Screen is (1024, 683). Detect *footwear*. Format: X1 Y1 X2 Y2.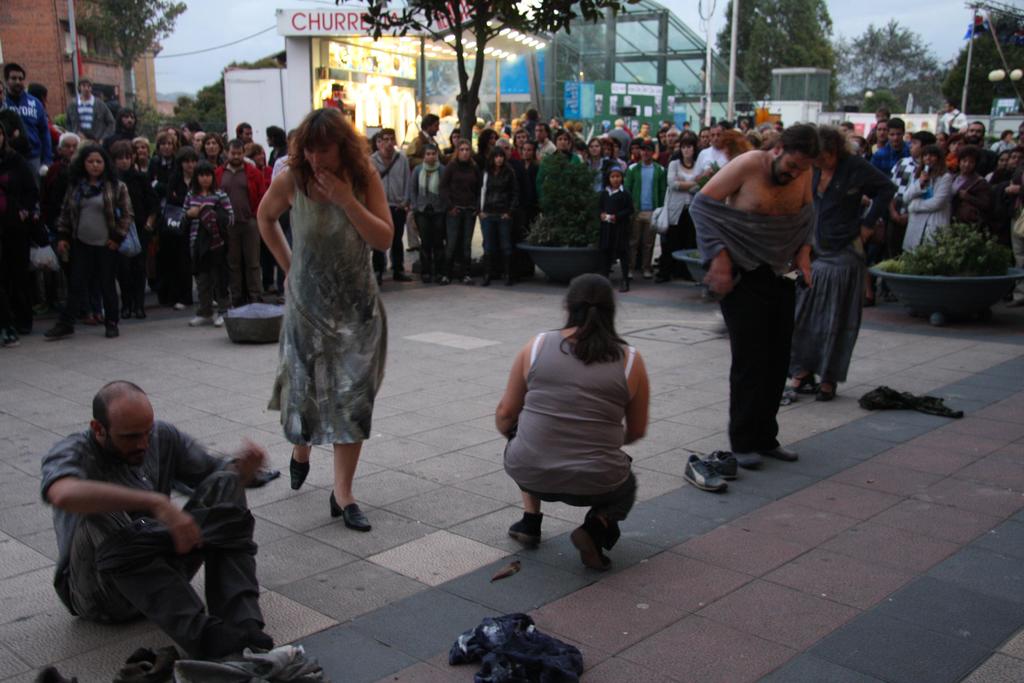
616 278 631 293.
